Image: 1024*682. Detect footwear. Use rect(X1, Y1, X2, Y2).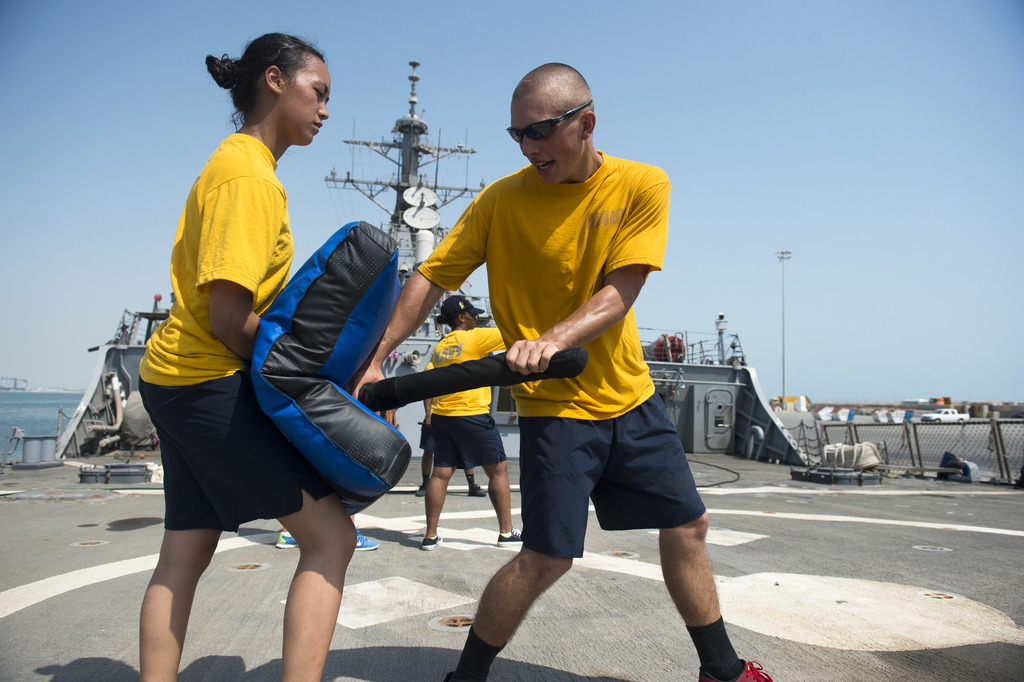
rect(355, 532, 385, 553).
